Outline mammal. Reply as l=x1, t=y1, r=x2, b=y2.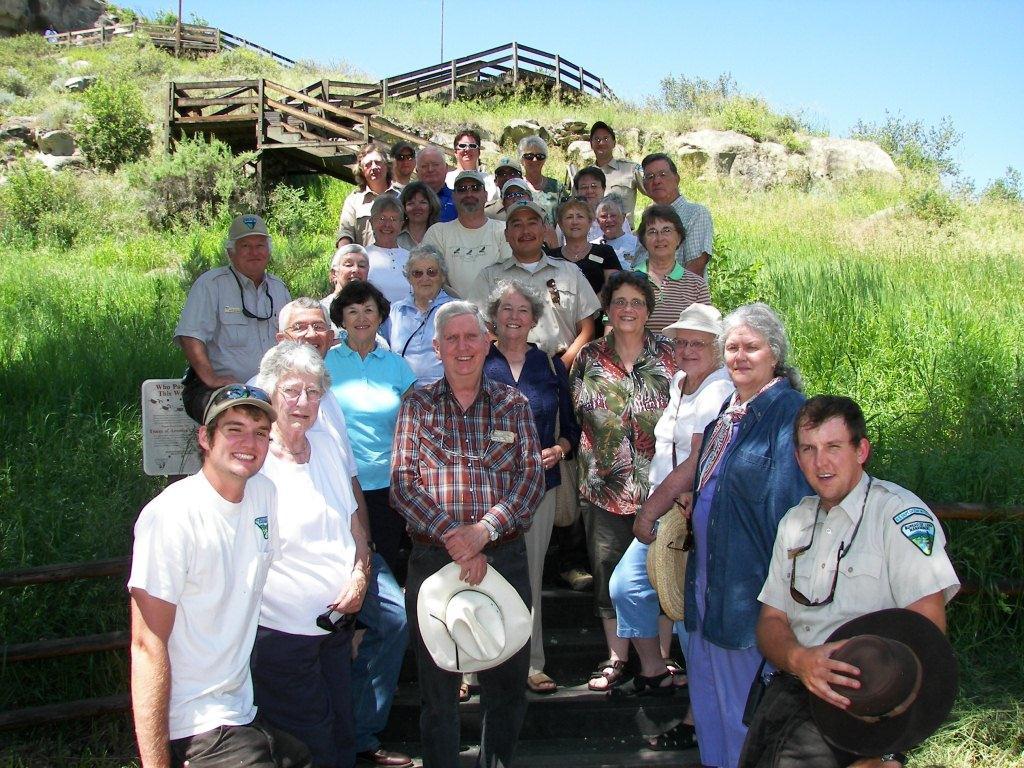
l=634, t=148, r=718, b=276.
